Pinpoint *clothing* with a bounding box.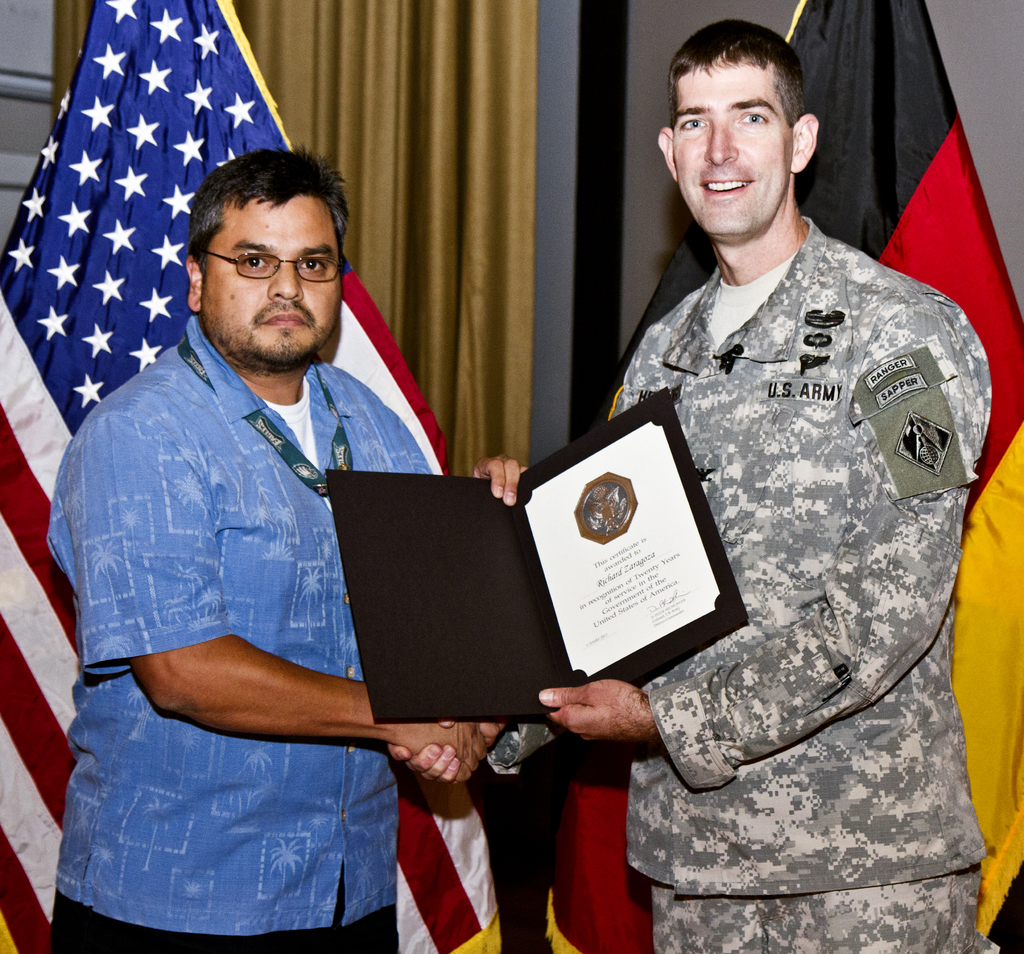
[left=44, top=312, right=433, bottom=933].
